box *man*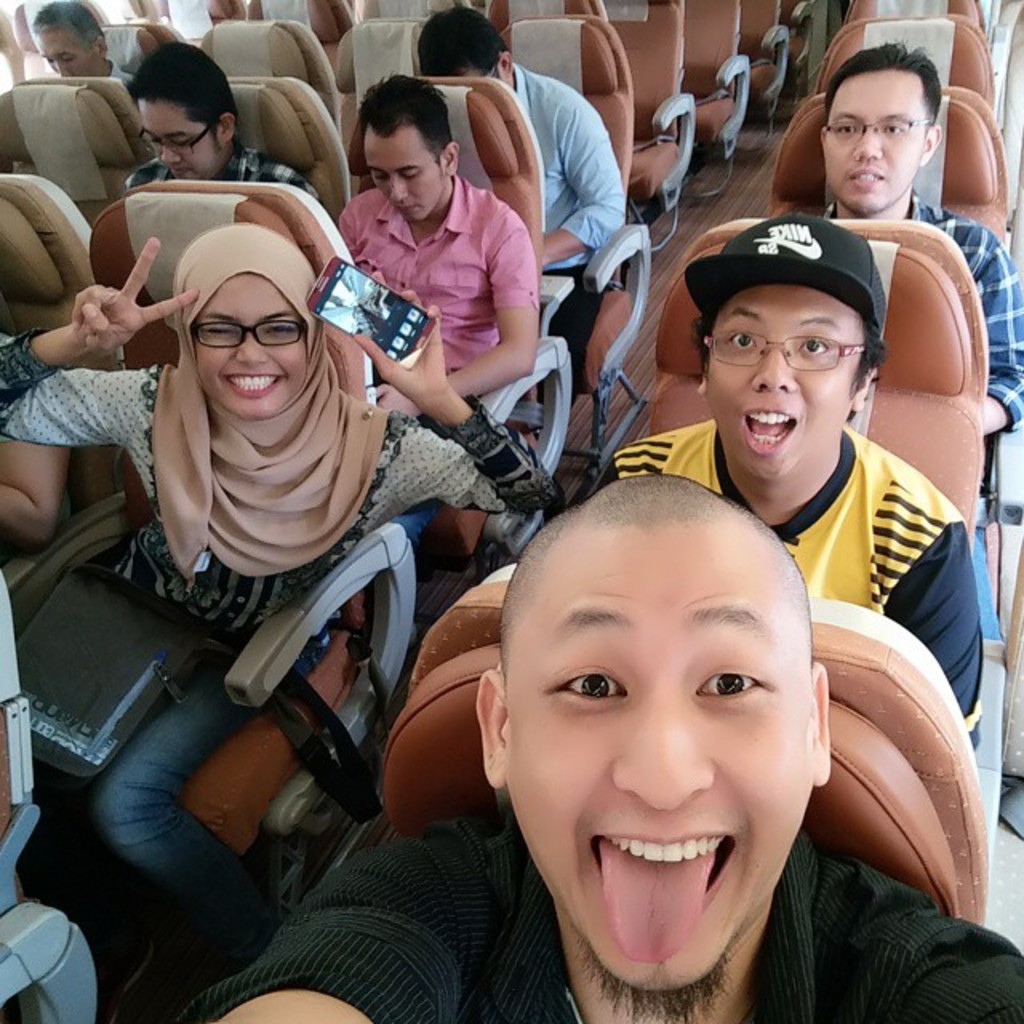
{"x1": 326, "y1": 69, "x2": 539, "y2": 438}
